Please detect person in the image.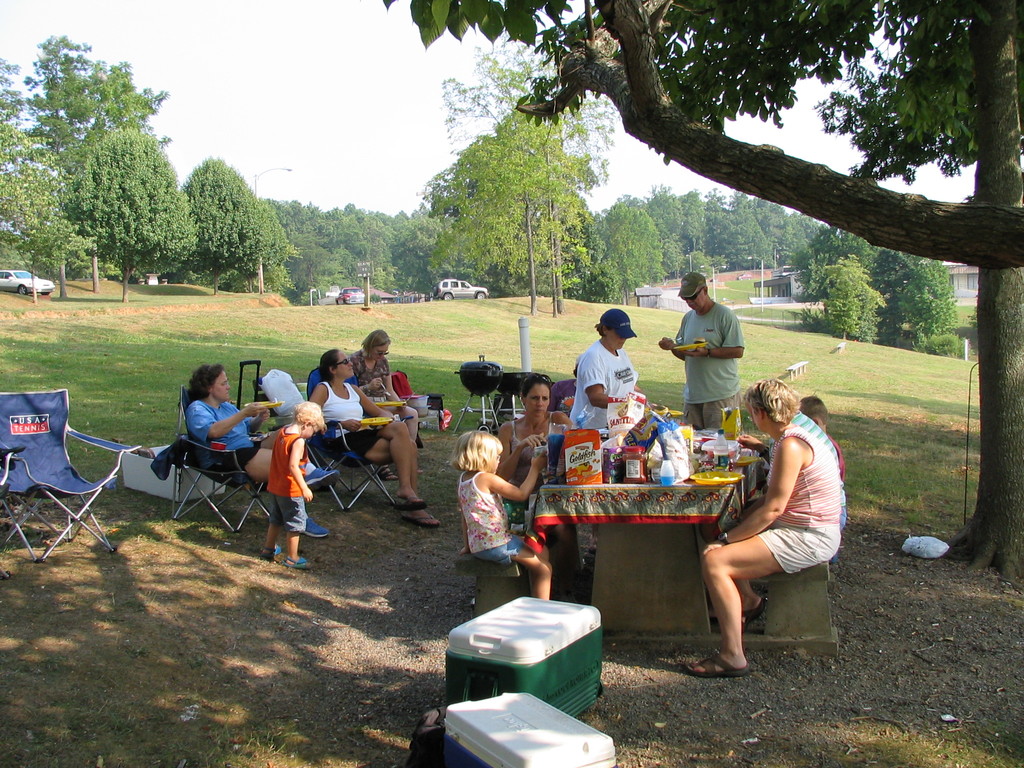
x1=673 y1=273 x2=754 y2=444.
